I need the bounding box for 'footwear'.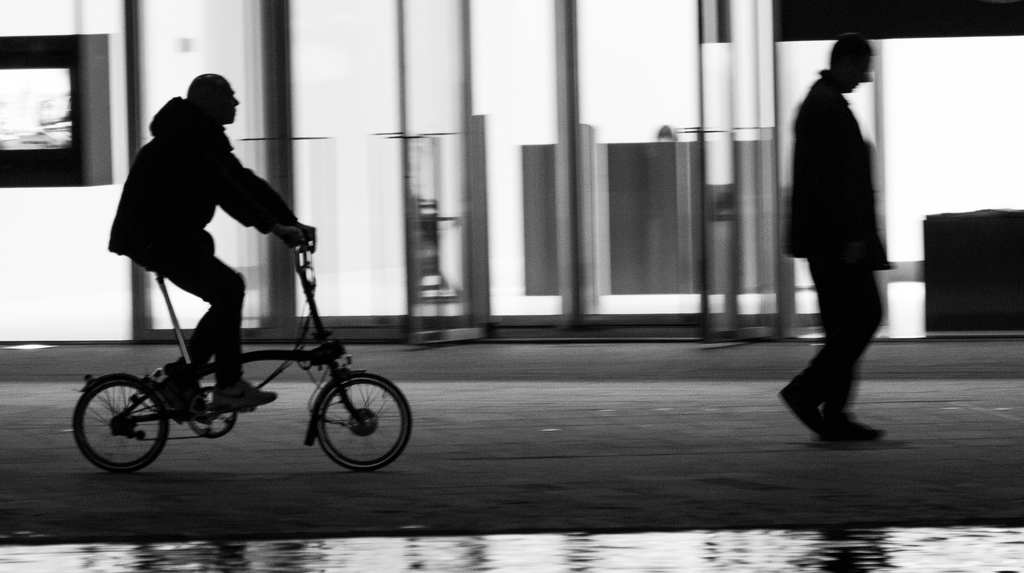
Here it is: (left=156, top=375, right=196, bottom=419).
